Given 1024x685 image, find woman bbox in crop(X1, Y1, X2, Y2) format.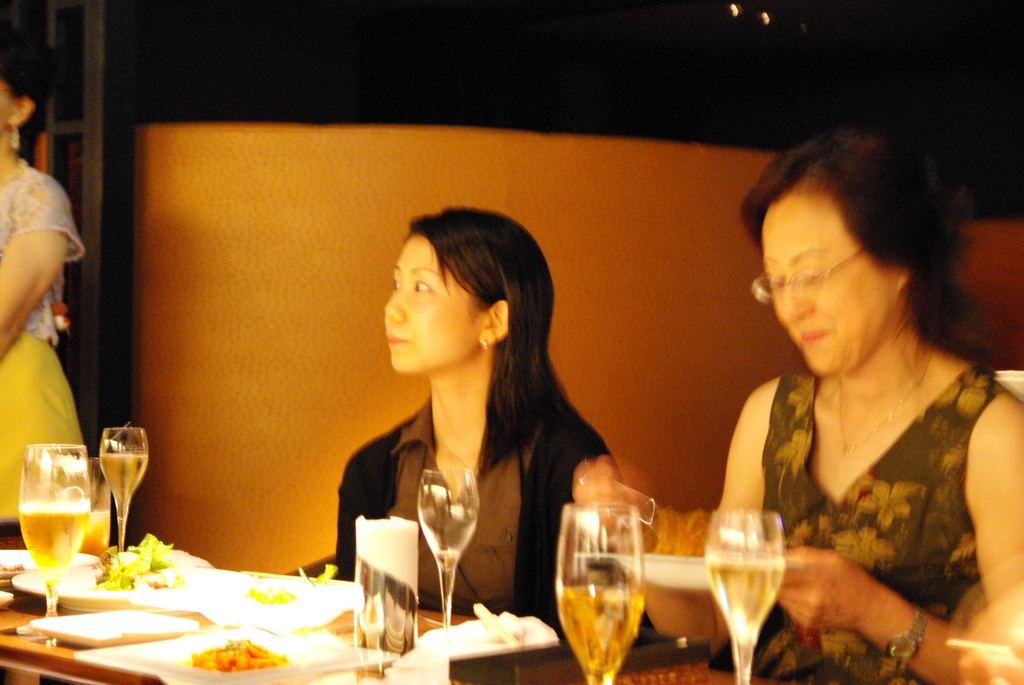
crop(0, 28, 84, 523).
